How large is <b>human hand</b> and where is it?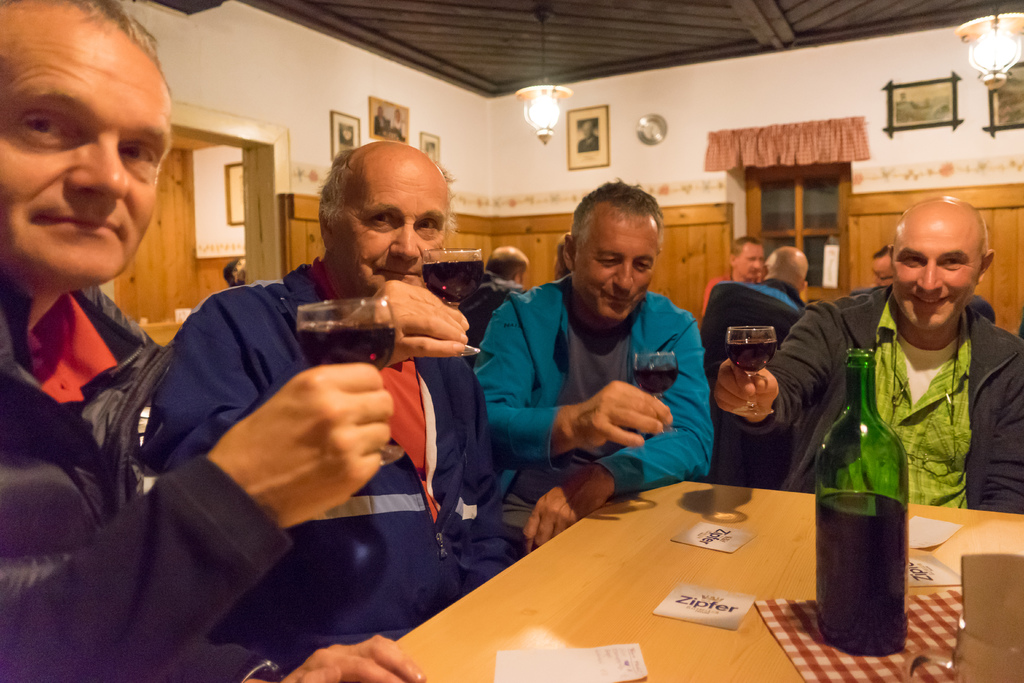
Bounding box: l=205, t=357, r=396, b=531.
